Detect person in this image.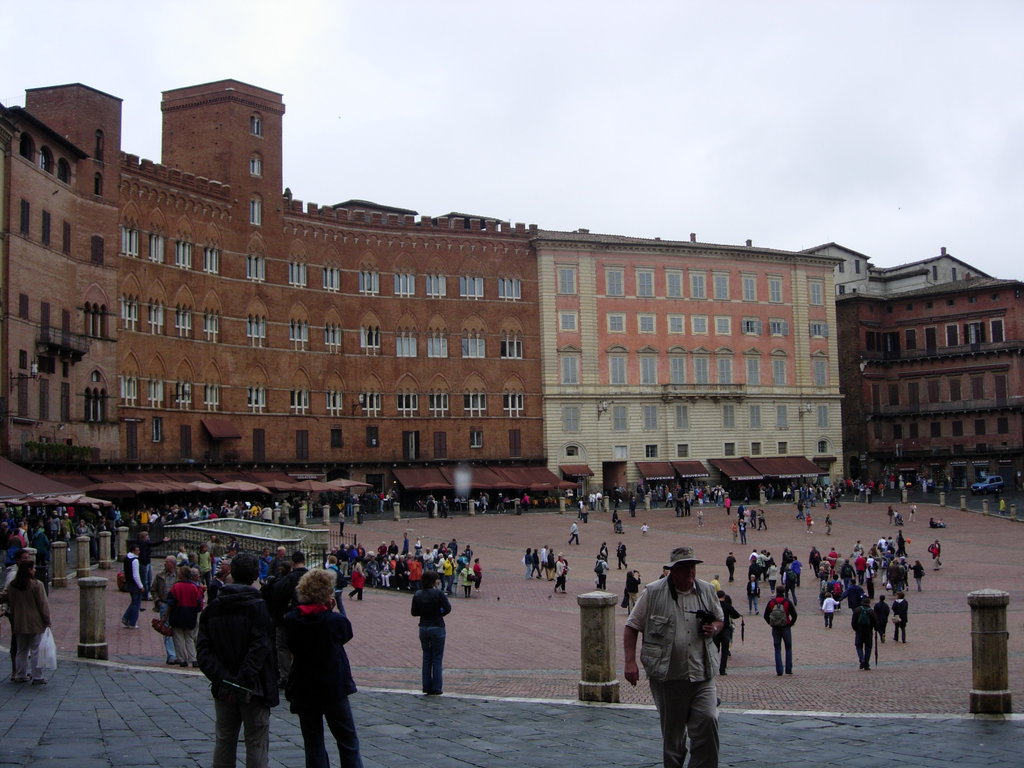
Detection: l=531, t=548, r=539, b=577.
